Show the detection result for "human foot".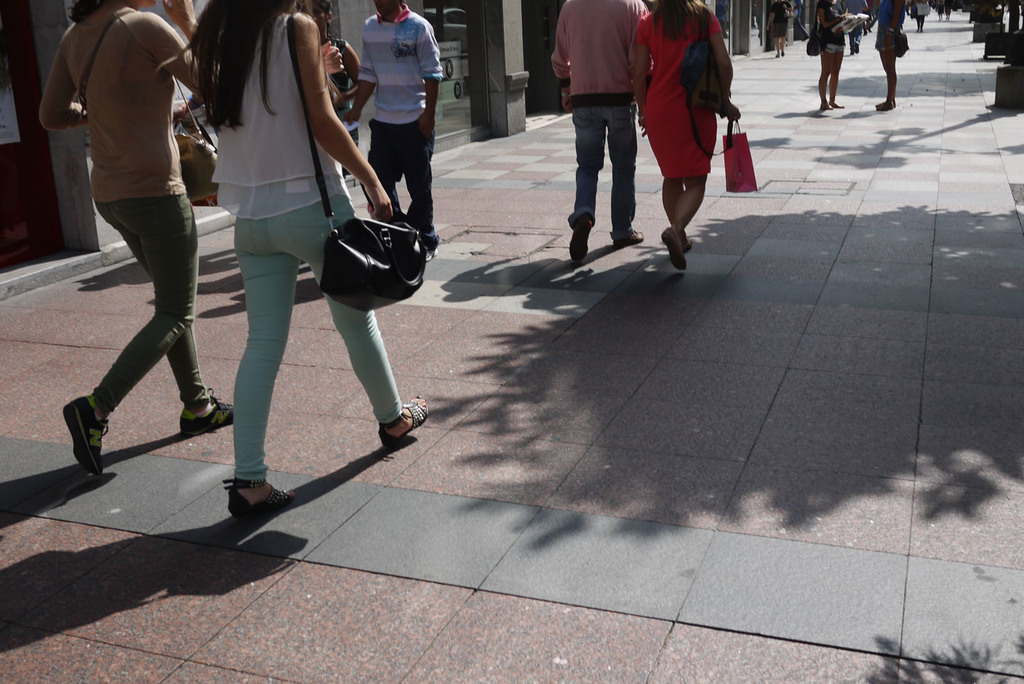
bbox=[61, 399, 104, 481].
